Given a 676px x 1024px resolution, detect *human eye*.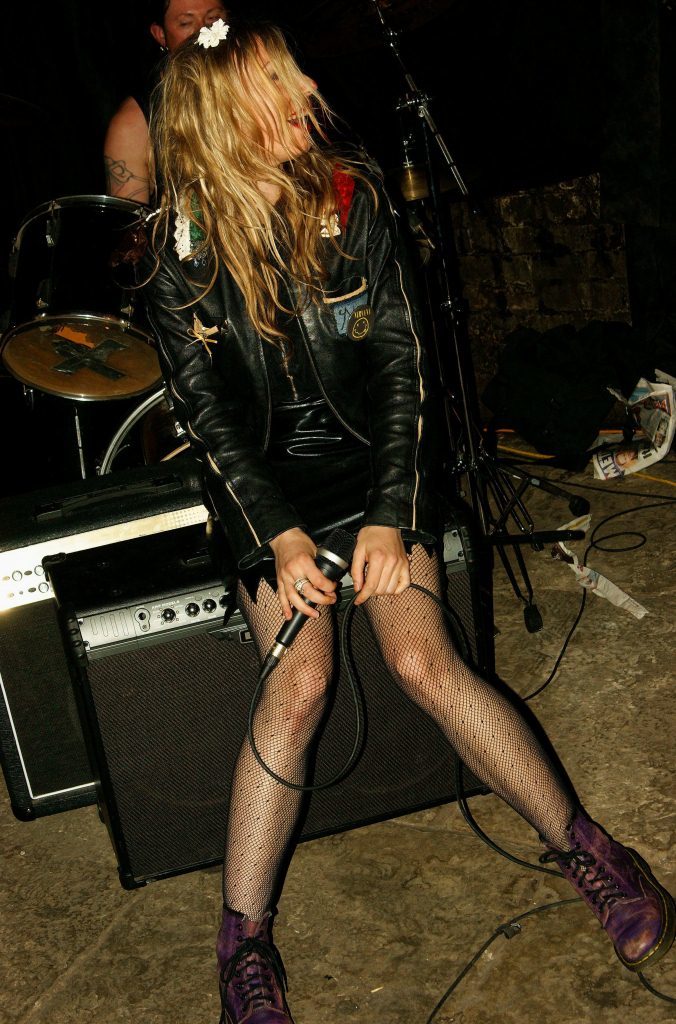
bbox(270, 63, 281, 93).
